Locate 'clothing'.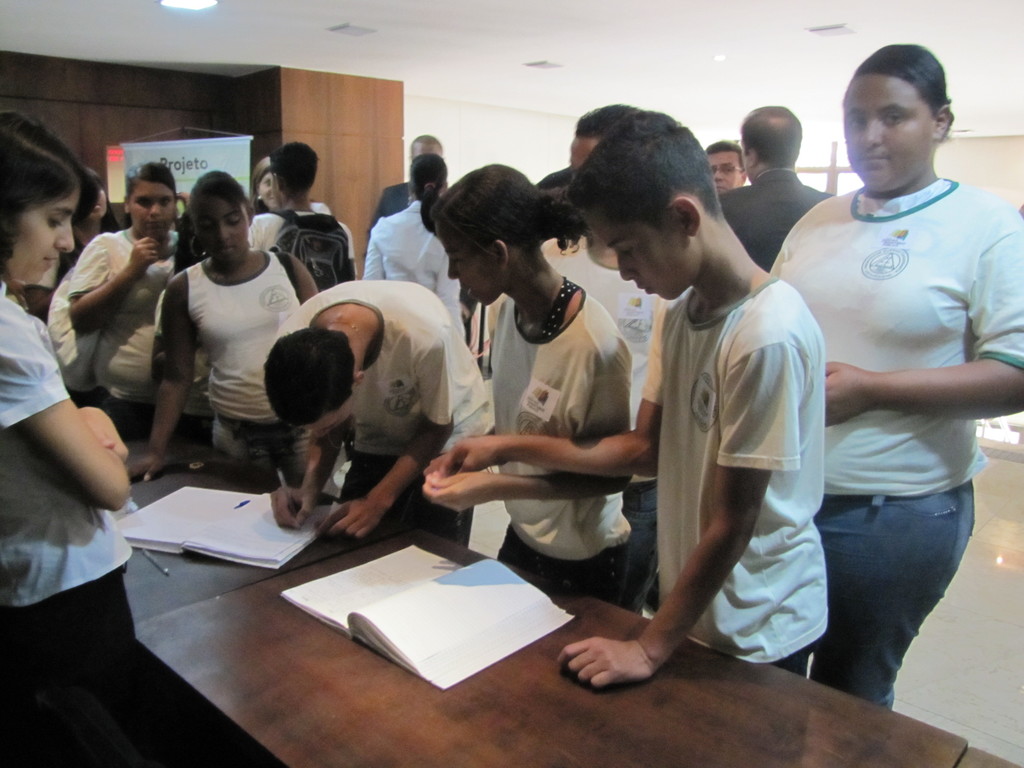
Bounding box: rect(636, 289, 833, 666).
